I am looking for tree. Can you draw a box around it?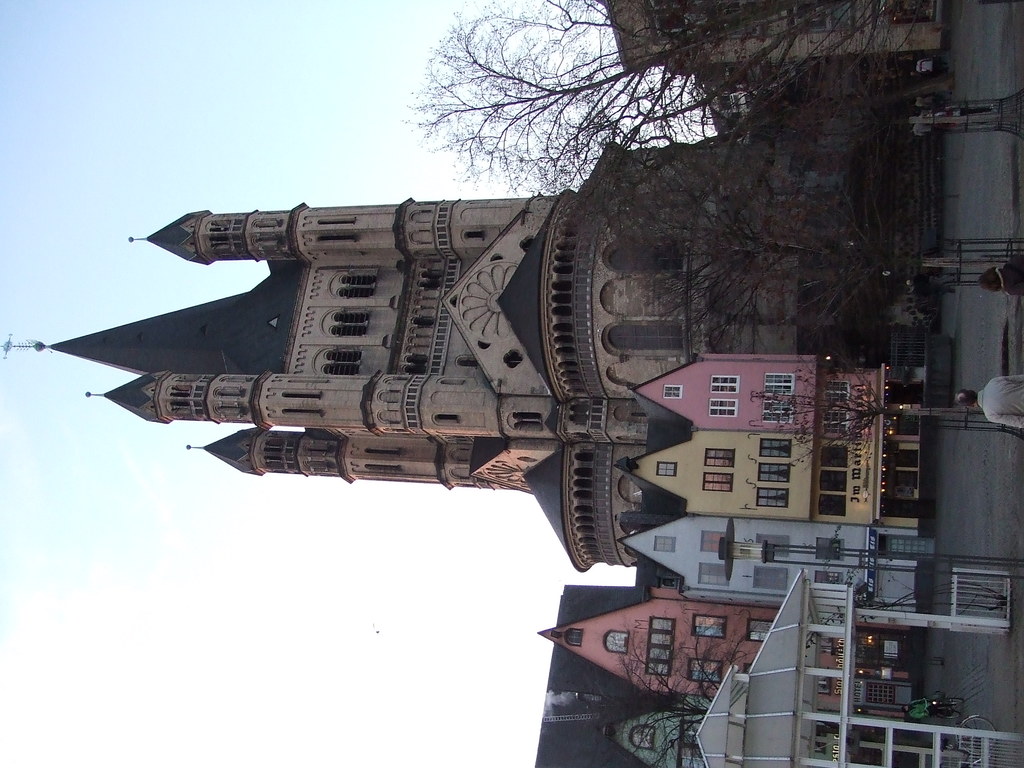
Sure, the bounding box is (591, 124, 939, 345).
